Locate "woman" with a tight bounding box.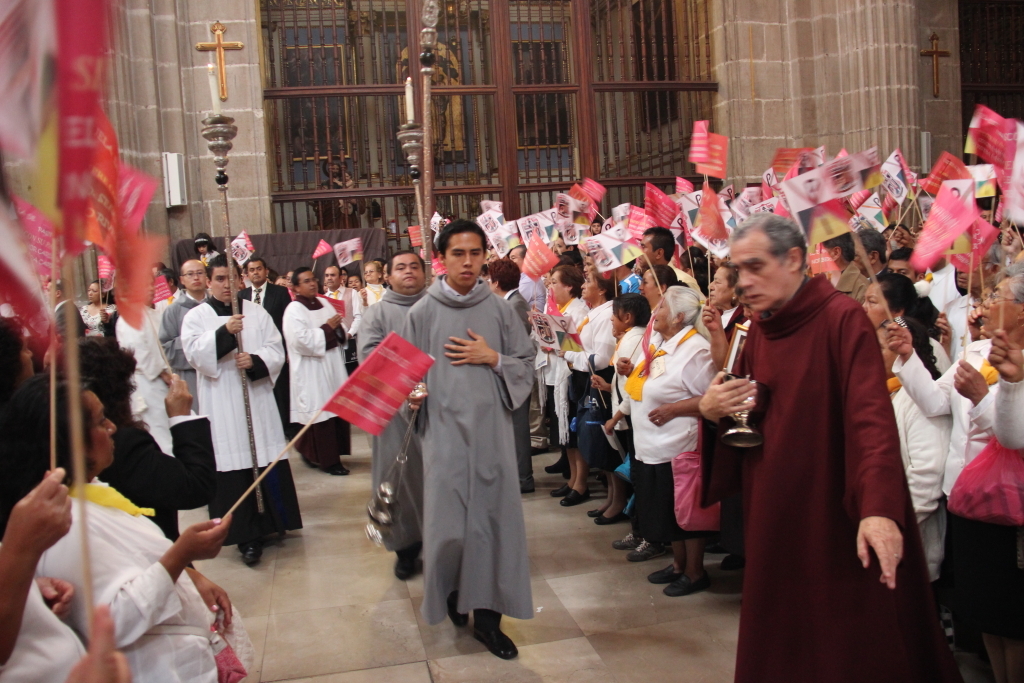
BBox(531, 266, 587, 503).
